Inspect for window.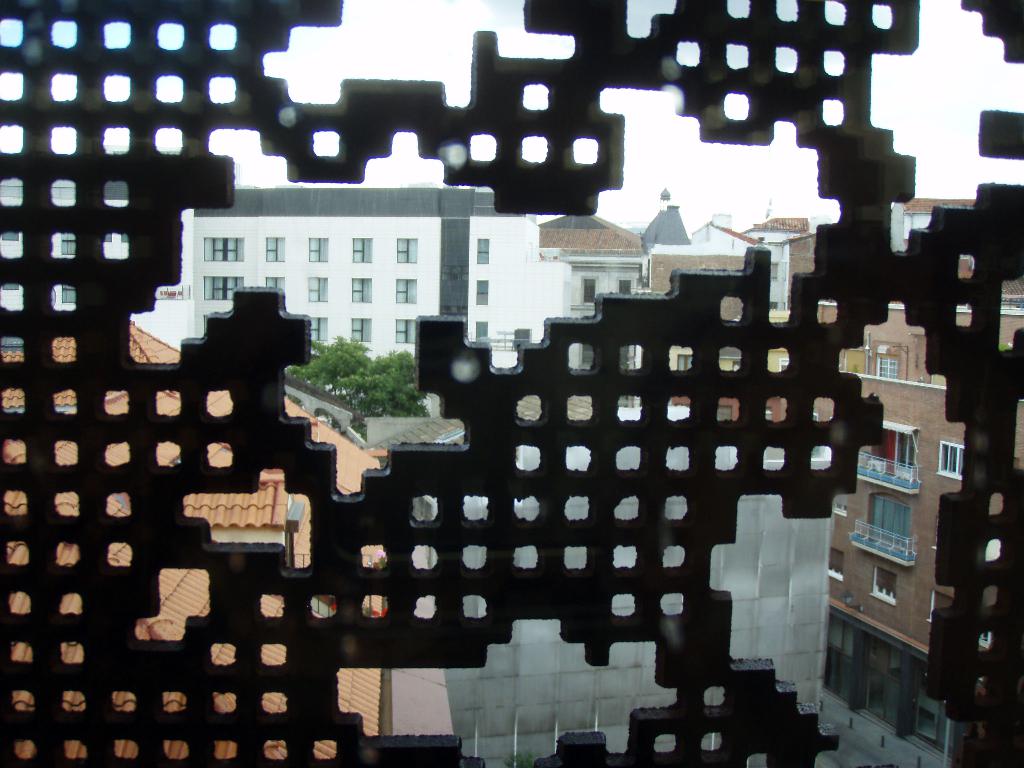
Inspection: select_region(872, 566, 897, 604).
